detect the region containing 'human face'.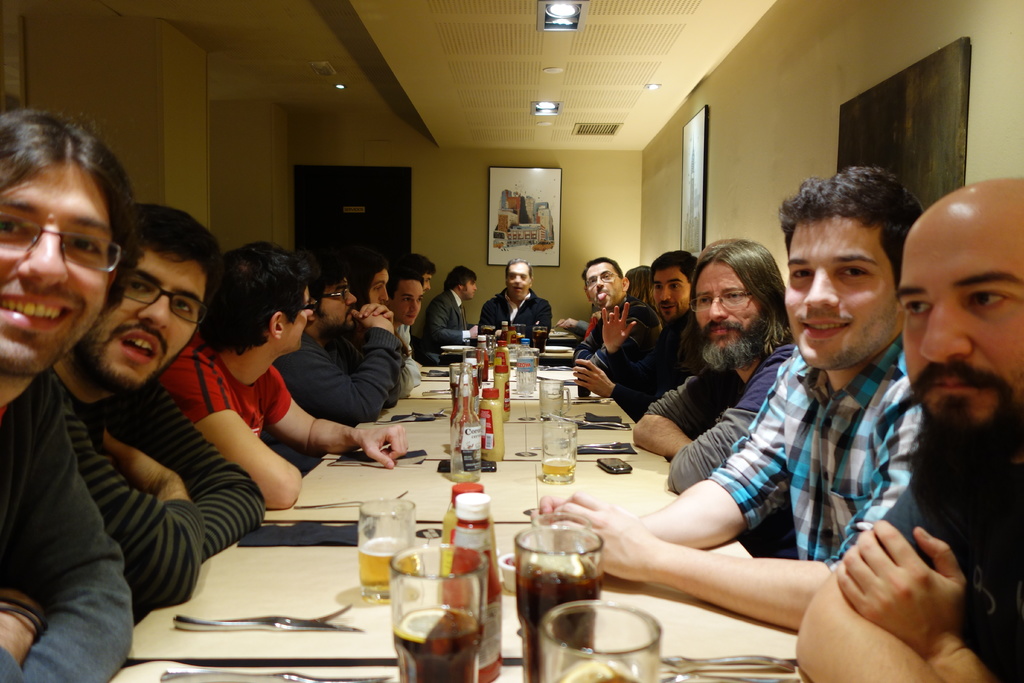
[82,245,212,390].
